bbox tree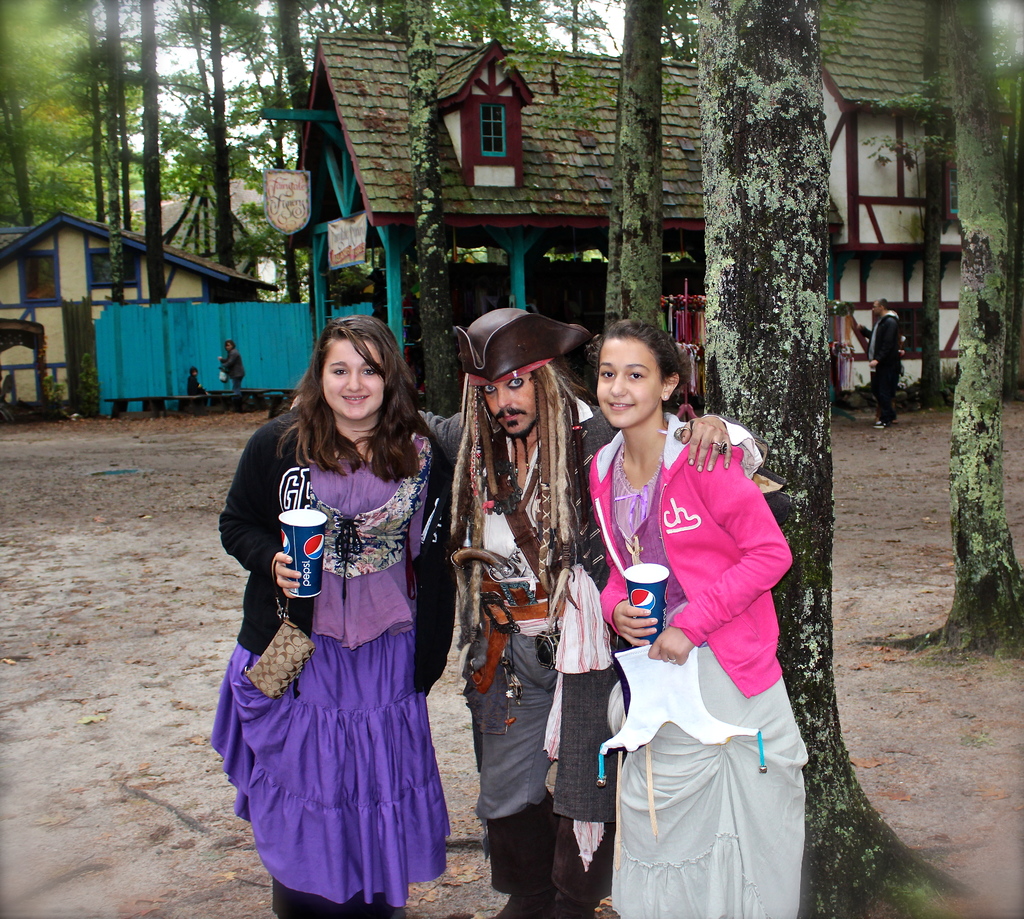
[406, 0, 456, 410]
